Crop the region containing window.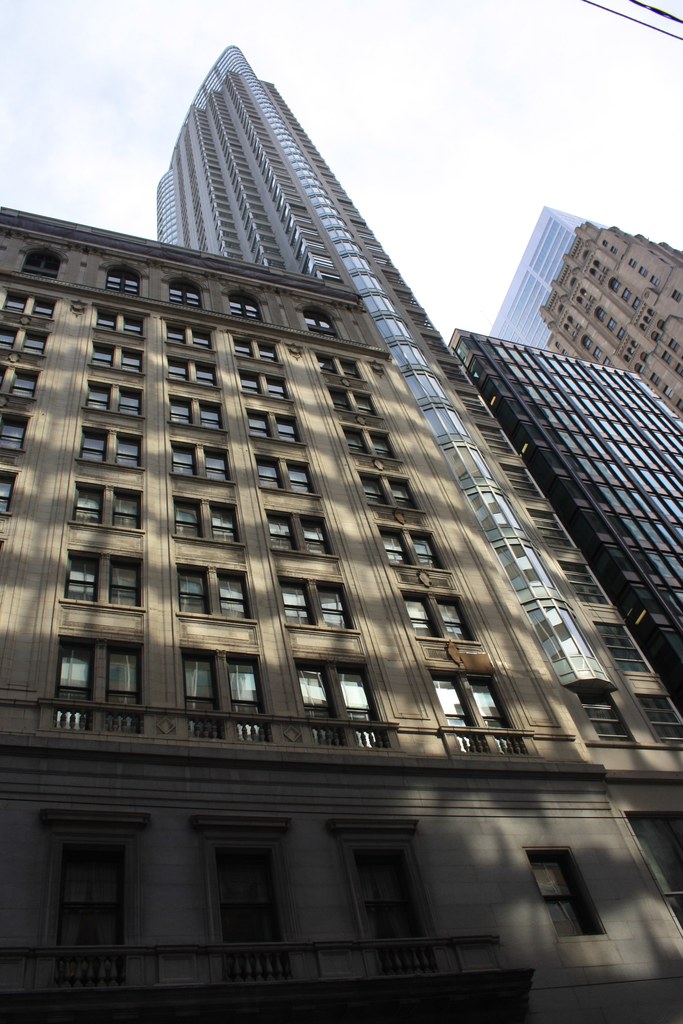
Crop region: [85, 389, 144, 417].
